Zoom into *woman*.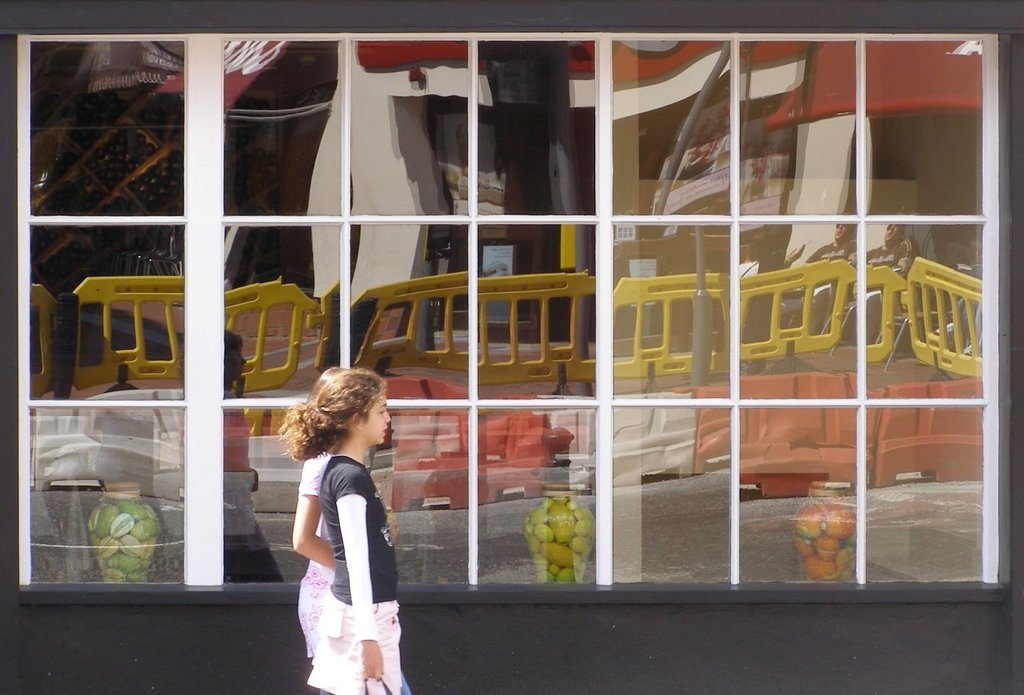
Zoom target: x1=290 y1=361 x2=338 y2=694.
